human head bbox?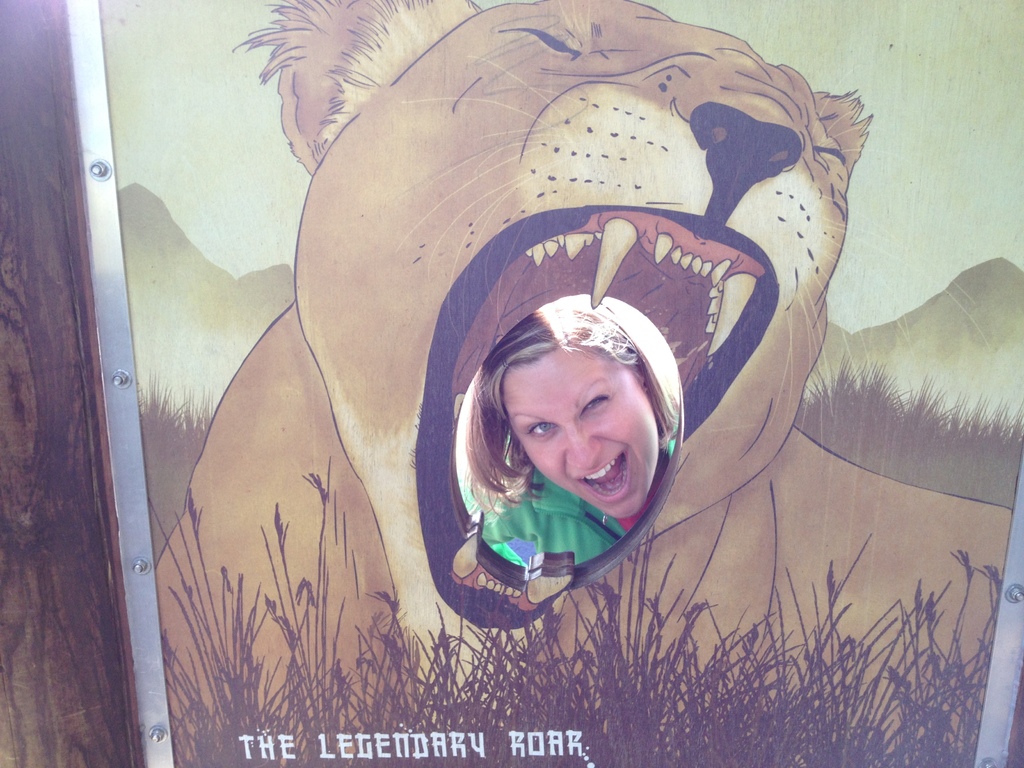
474/300/680/519
